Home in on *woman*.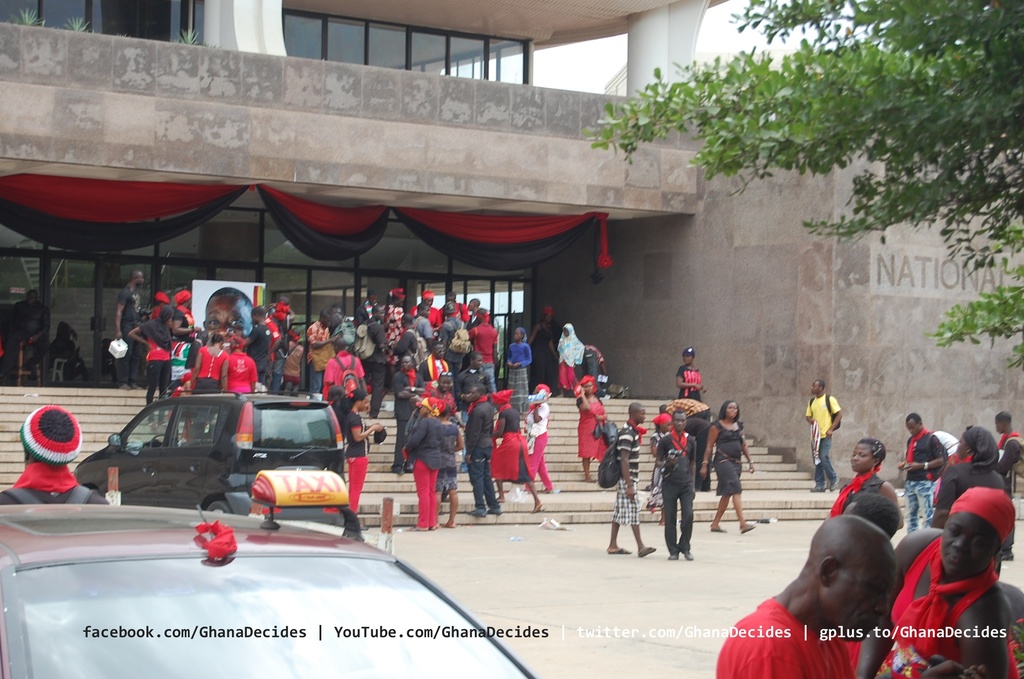
Homed in at region(576, 376, 612, 487).
